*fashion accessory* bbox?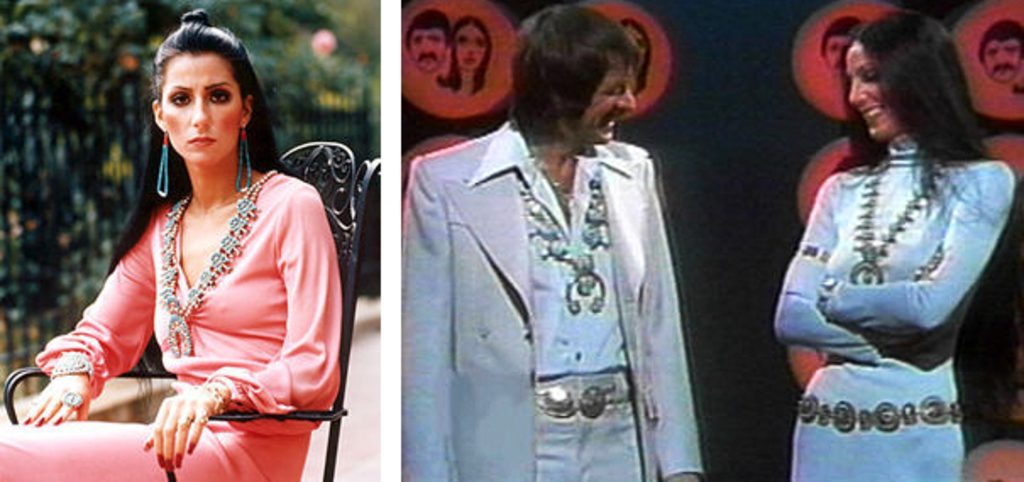
Rect(149, 452, 162, 472)
